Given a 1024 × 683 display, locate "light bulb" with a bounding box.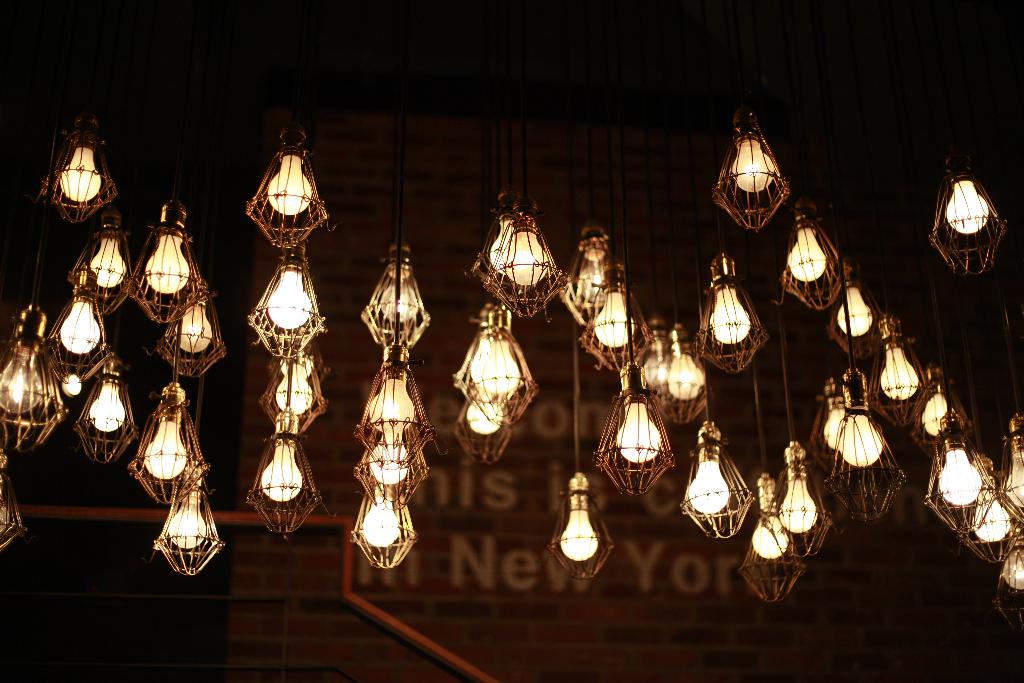
Located: l=791, t=219, r=826, b=286.
